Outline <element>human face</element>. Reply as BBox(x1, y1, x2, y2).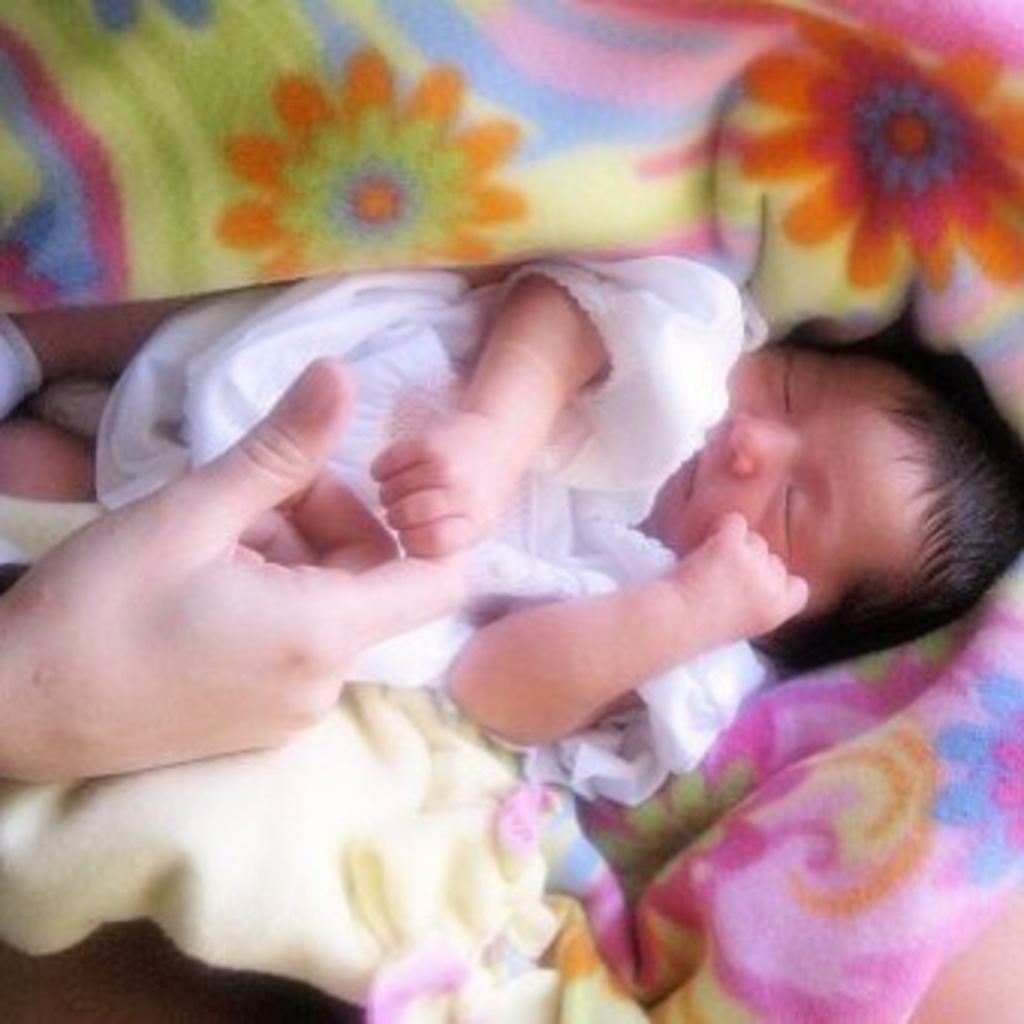
BBox(642, 340, 946, 614).
